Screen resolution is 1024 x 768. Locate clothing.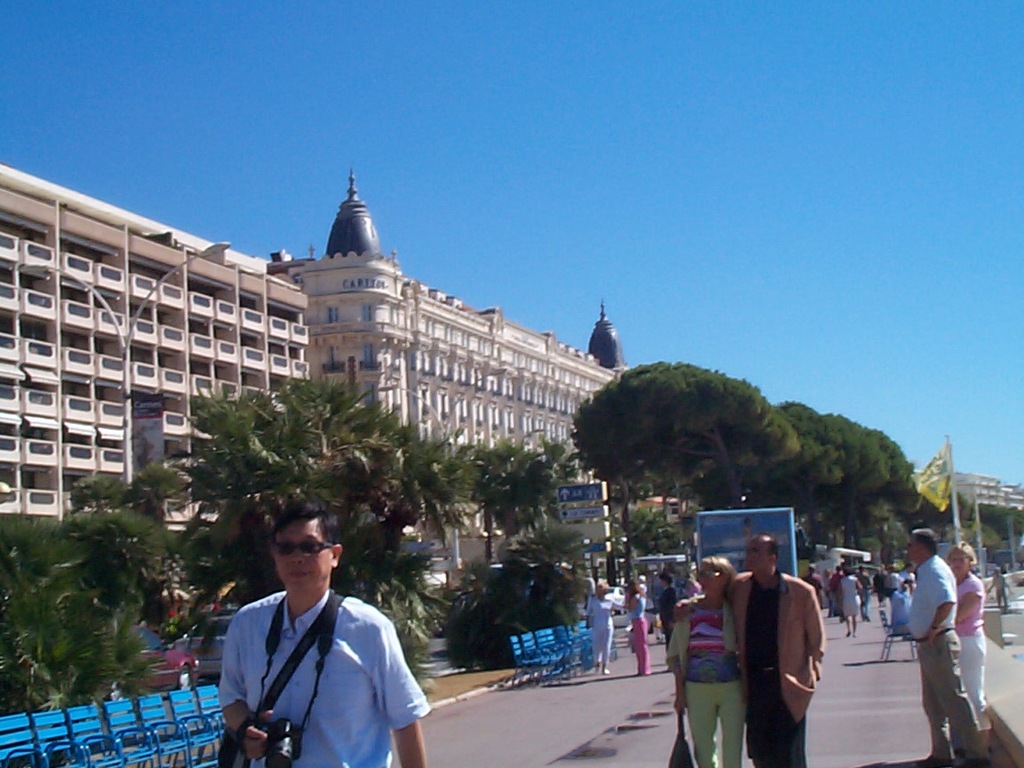
192 568 424 759.
